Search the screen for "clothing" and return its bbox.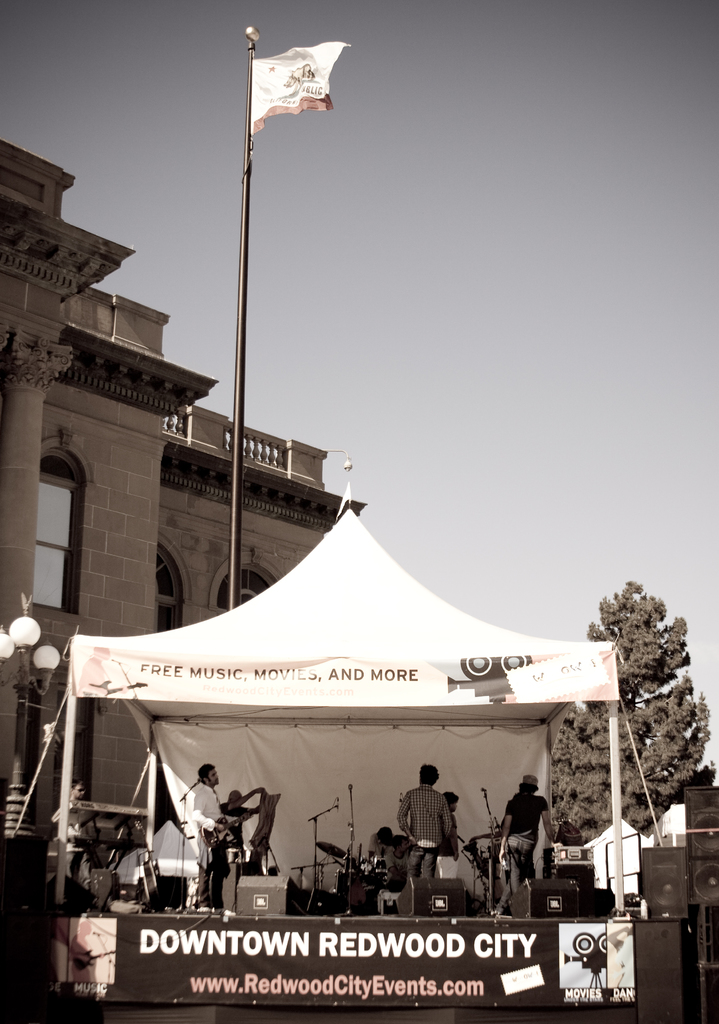
Found: detection(185, 776, 226, 915).
